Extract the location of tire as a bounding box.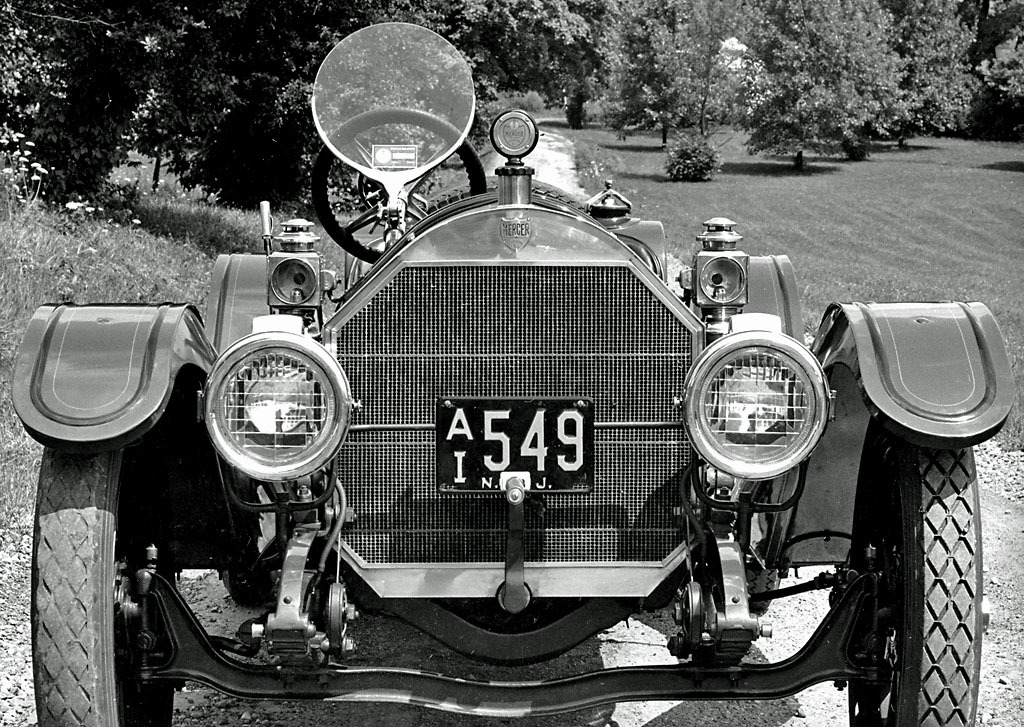
{"left": 844, "top": 419, "right": 981, "bottom": 726}.
